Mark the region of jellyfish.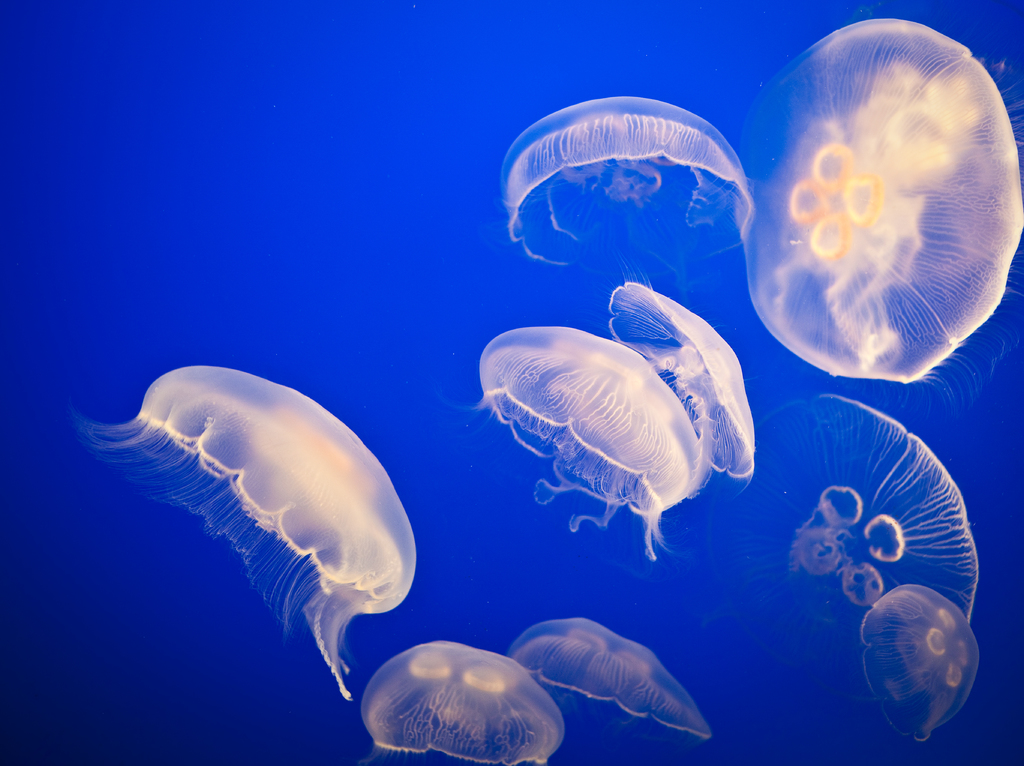
Region: <bbox>448, 323, 703, 569</bbox>.
